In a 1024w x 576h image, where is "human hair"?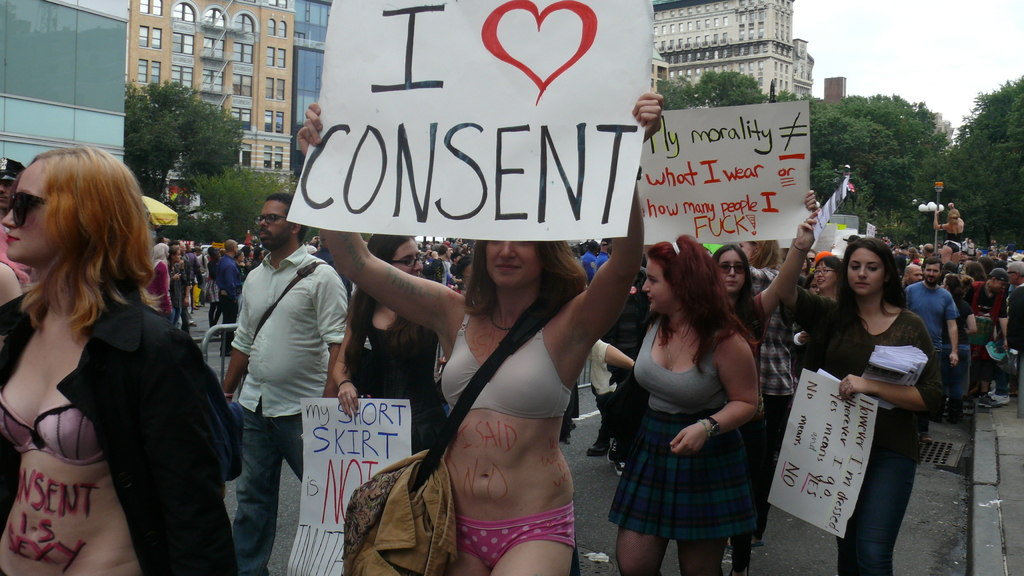
Rect(751, 236, 783, 269).
